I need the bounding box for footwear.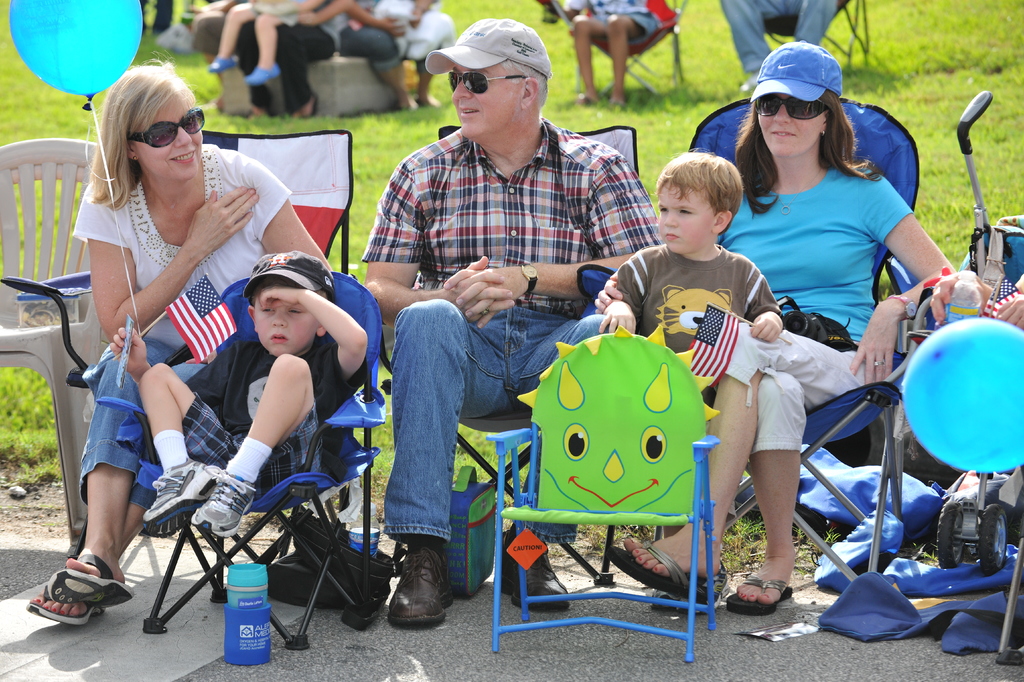
Here it is: bbox(187, 467, 249, 550).
